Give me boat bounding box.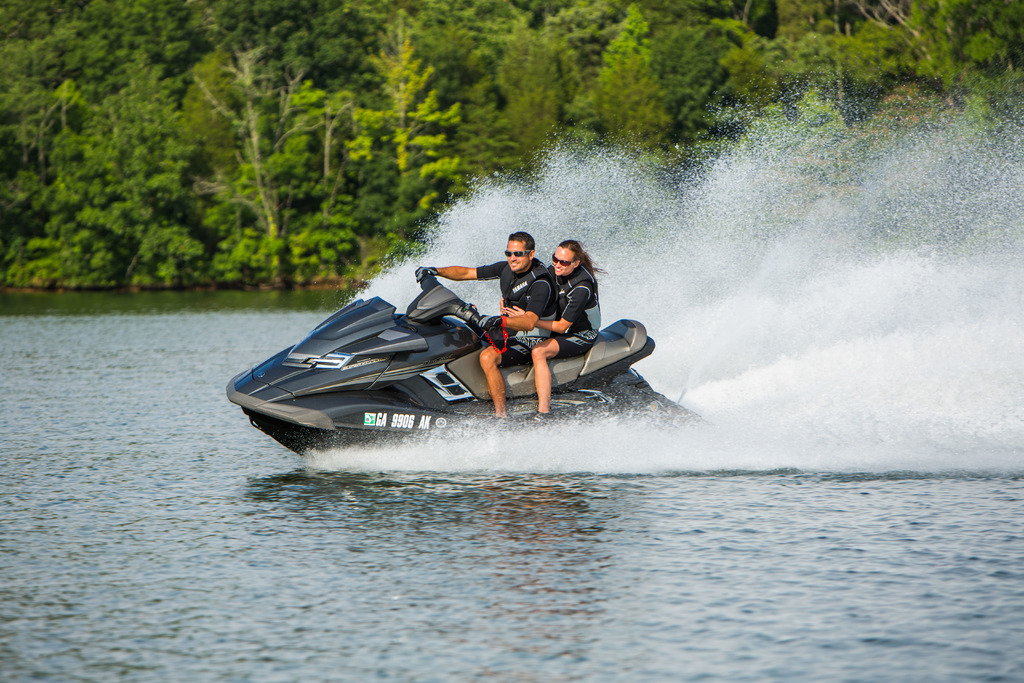
BBox(202, 238, 698, 469).
